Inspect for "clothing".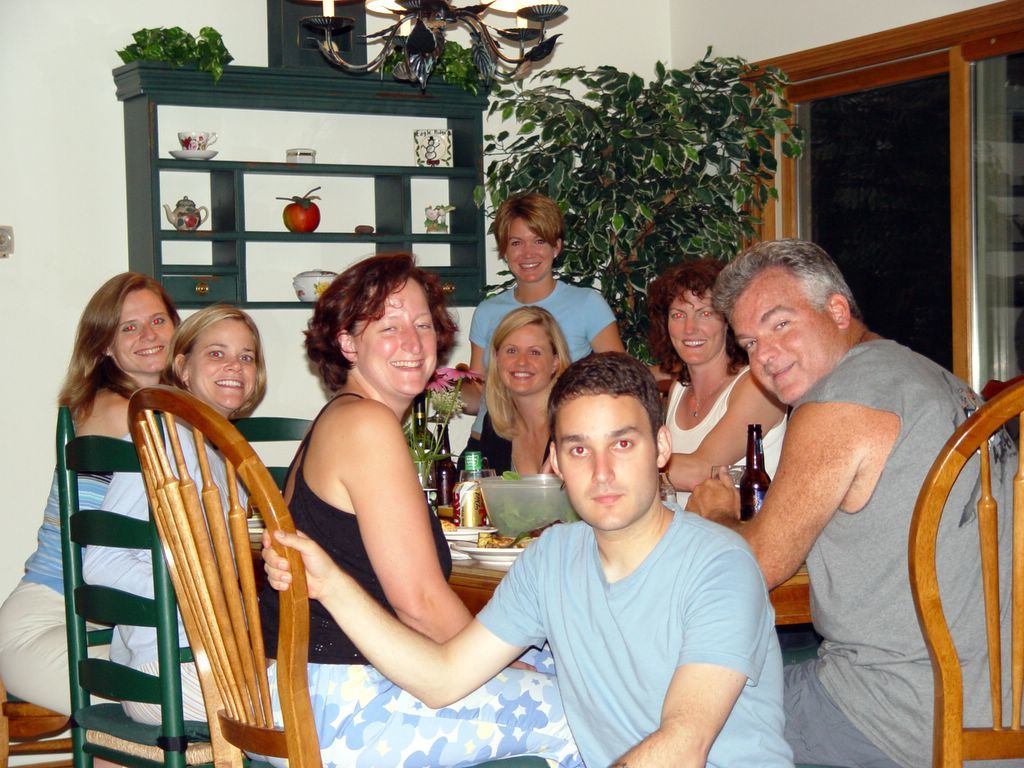
Inspection: <box>472,400,569,482</box>.
